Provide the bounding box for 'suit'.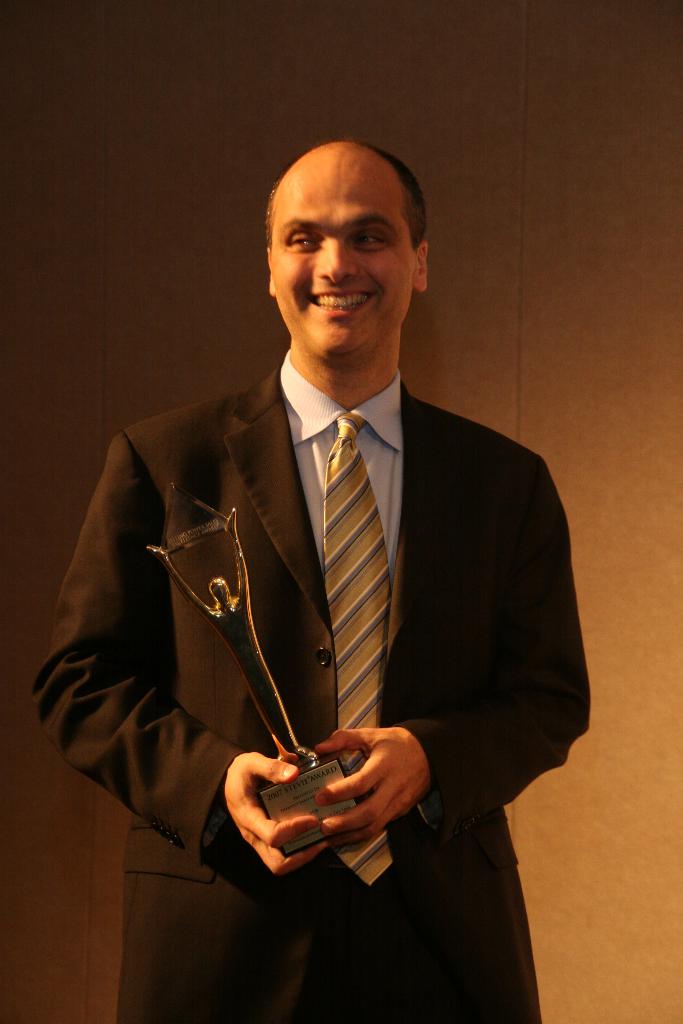
[29, 353, 589, 1023].
